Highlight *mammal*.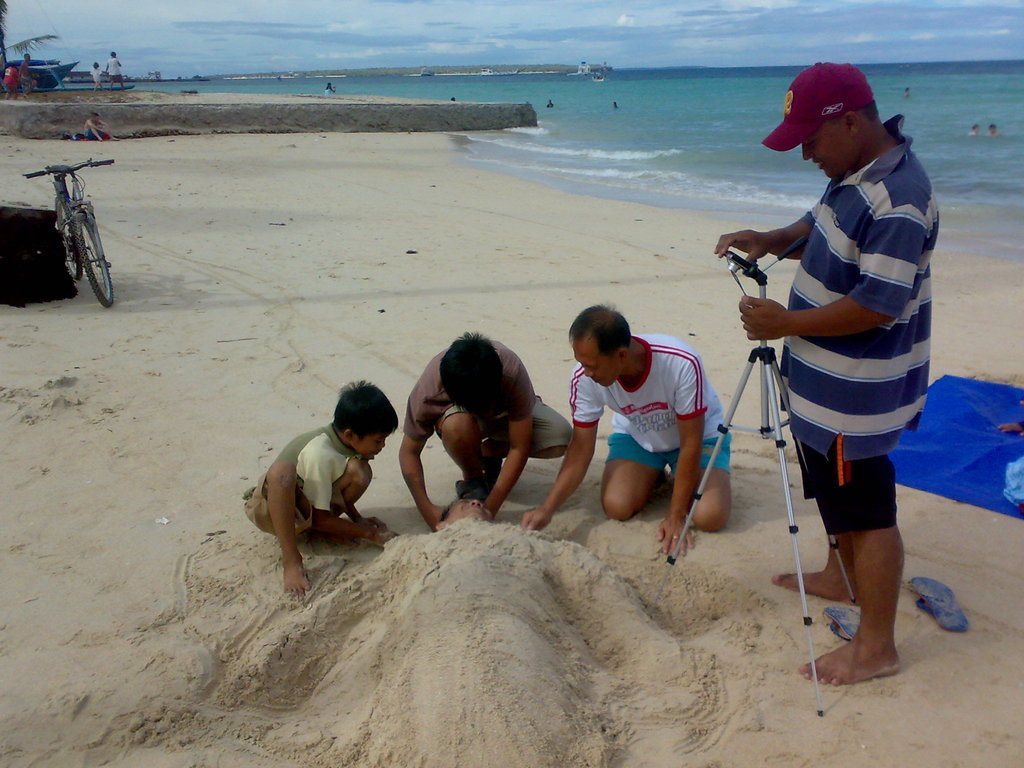
Highlighted region: (x1=249, y1=402, x2=413, y2=581).
